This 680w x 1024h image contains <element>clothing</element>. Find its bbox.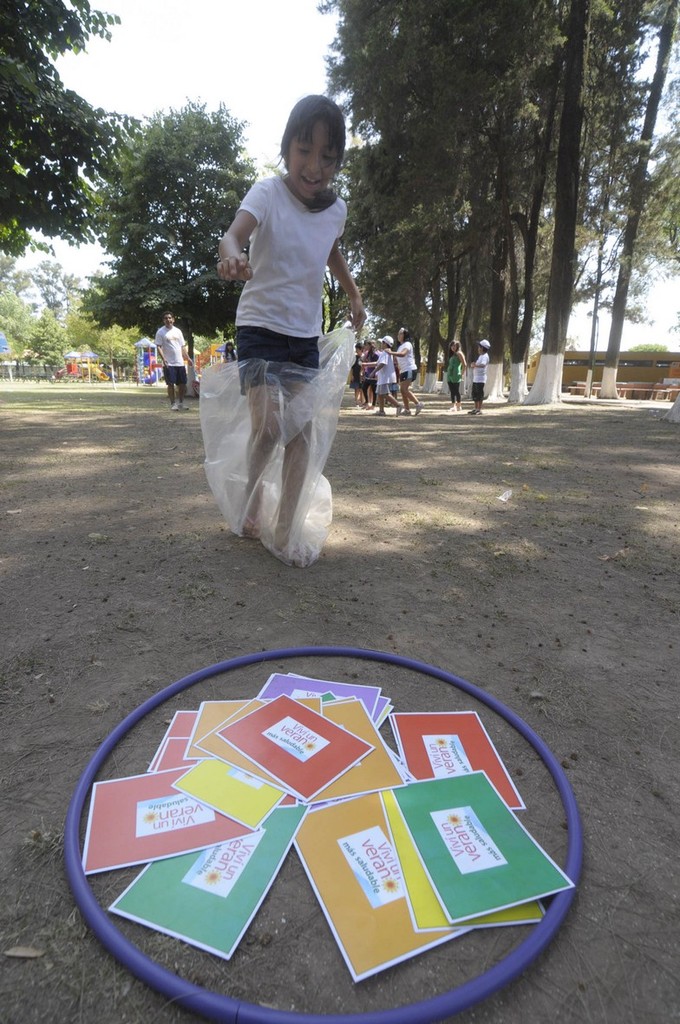
[400, 339, 422, 378].
